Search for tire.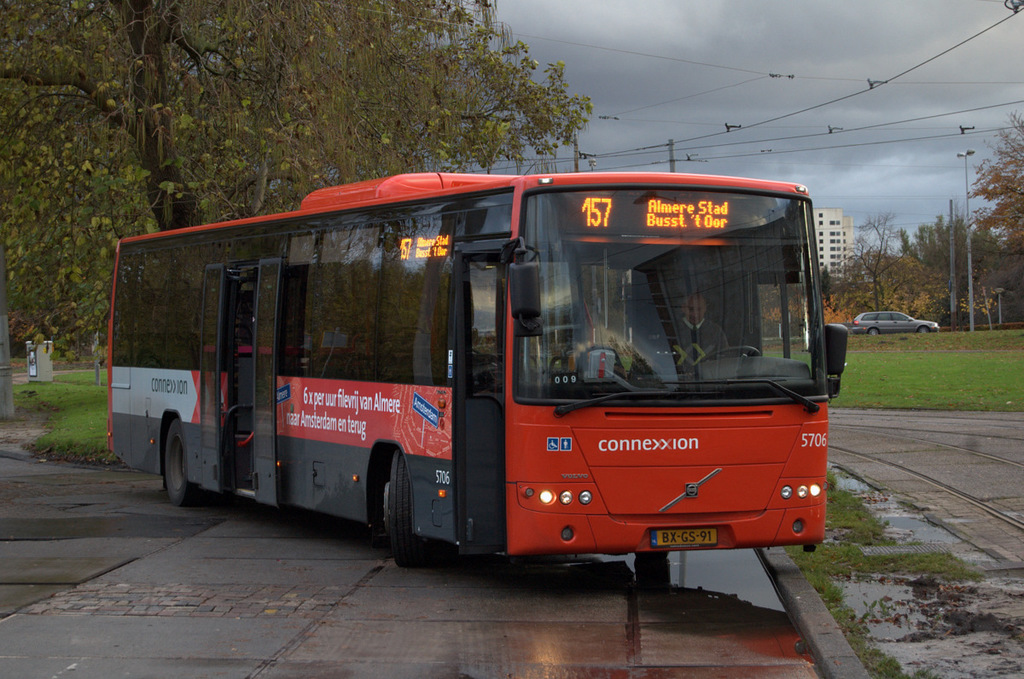
Found at rect(868, 328, 878, 335).
